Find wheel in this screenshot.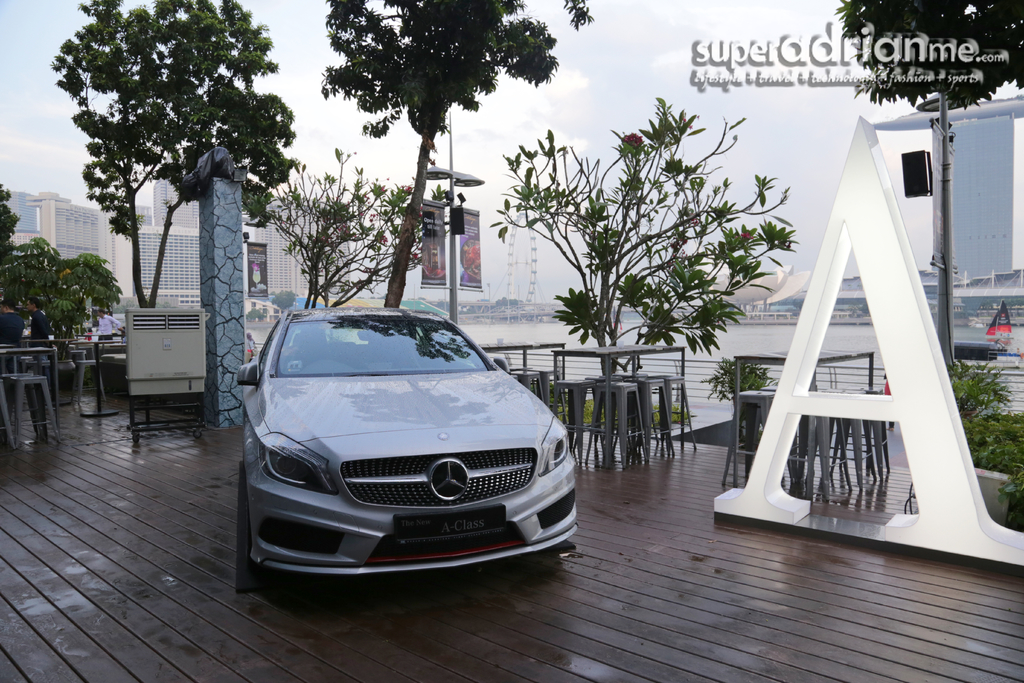
The bounding box for wheel is [232,466,272,597].
